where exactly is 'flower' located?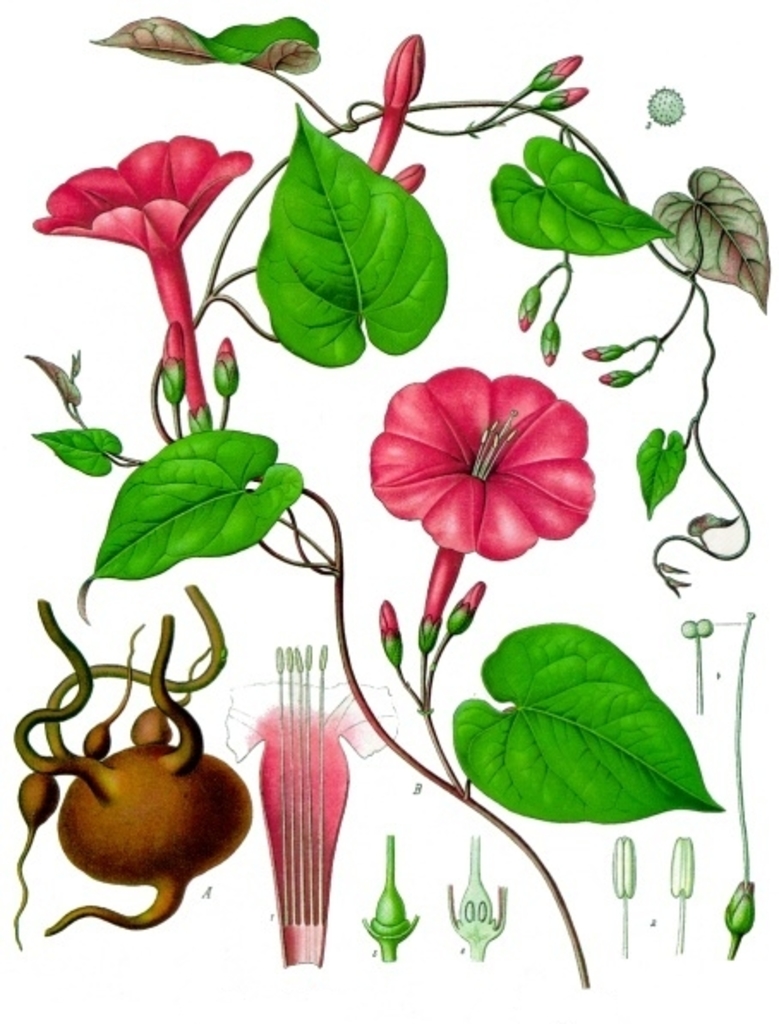
Its bounding box is Rect(450, 587, 491, 633).
